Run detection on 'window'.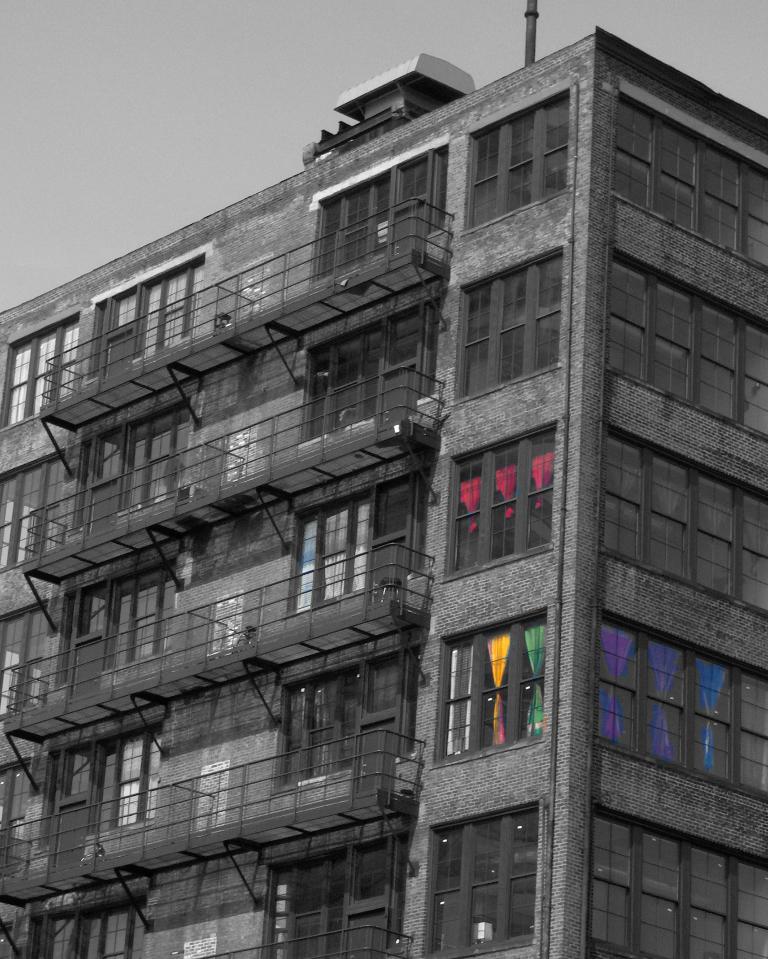
Result: 442/415/557/586.
